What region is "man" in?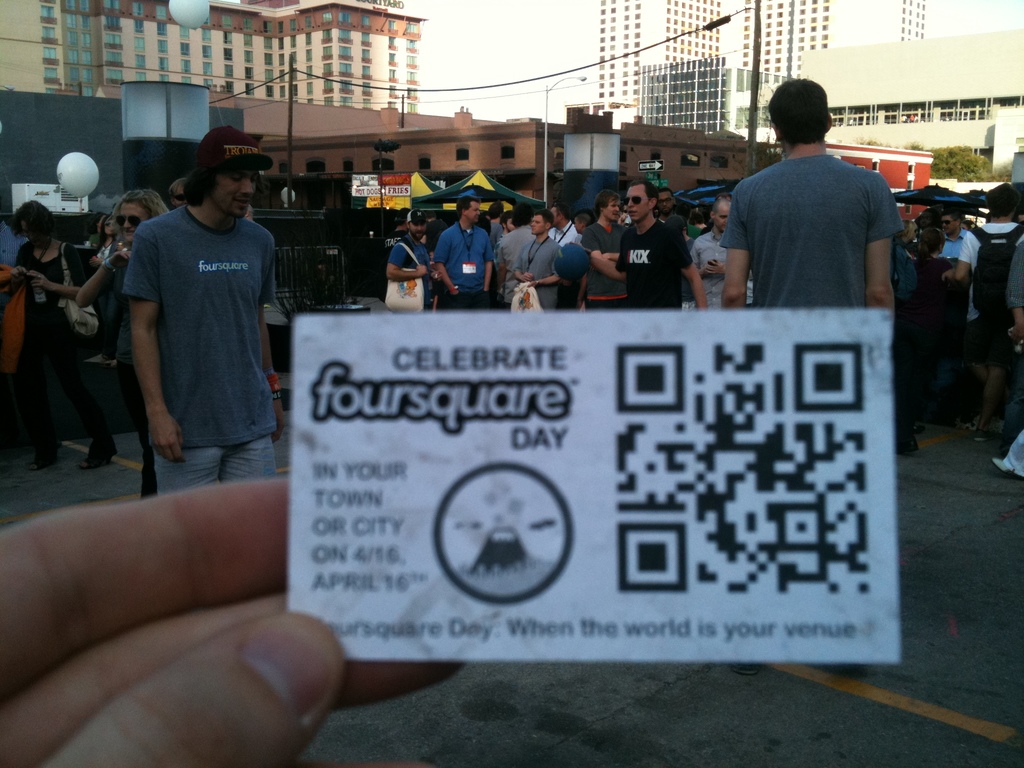
x1=614 y1=176 x2=706 y2=309.
